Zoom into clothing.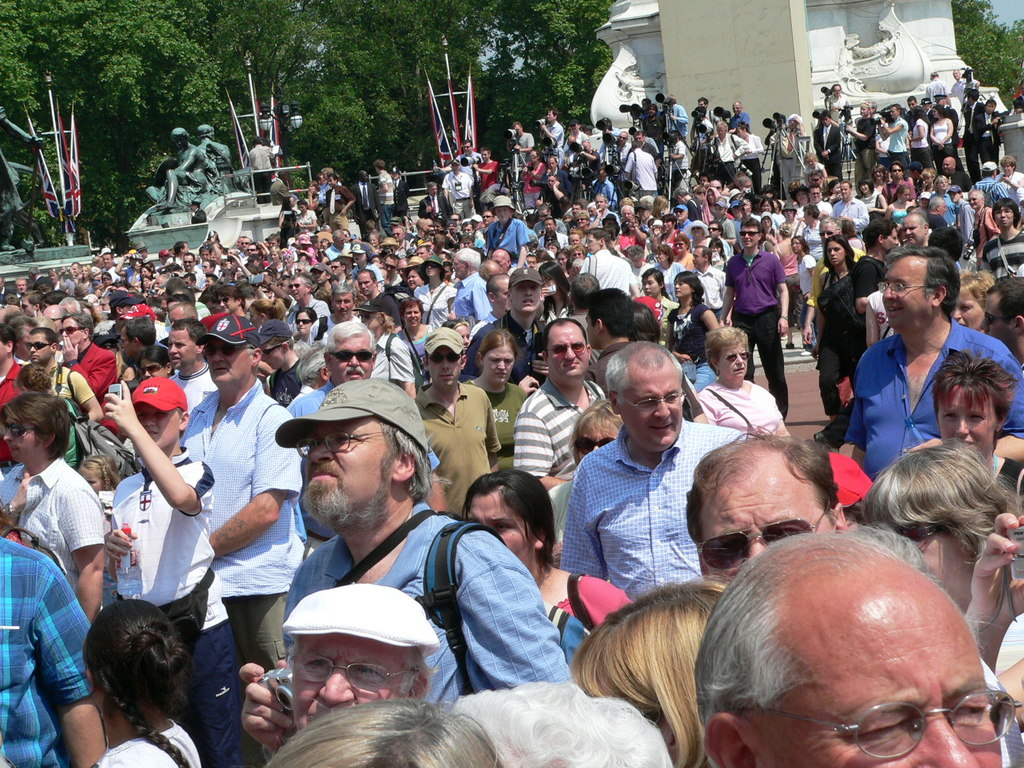
Zoom target: (left=91, top=712, right=204, bottom=767).
